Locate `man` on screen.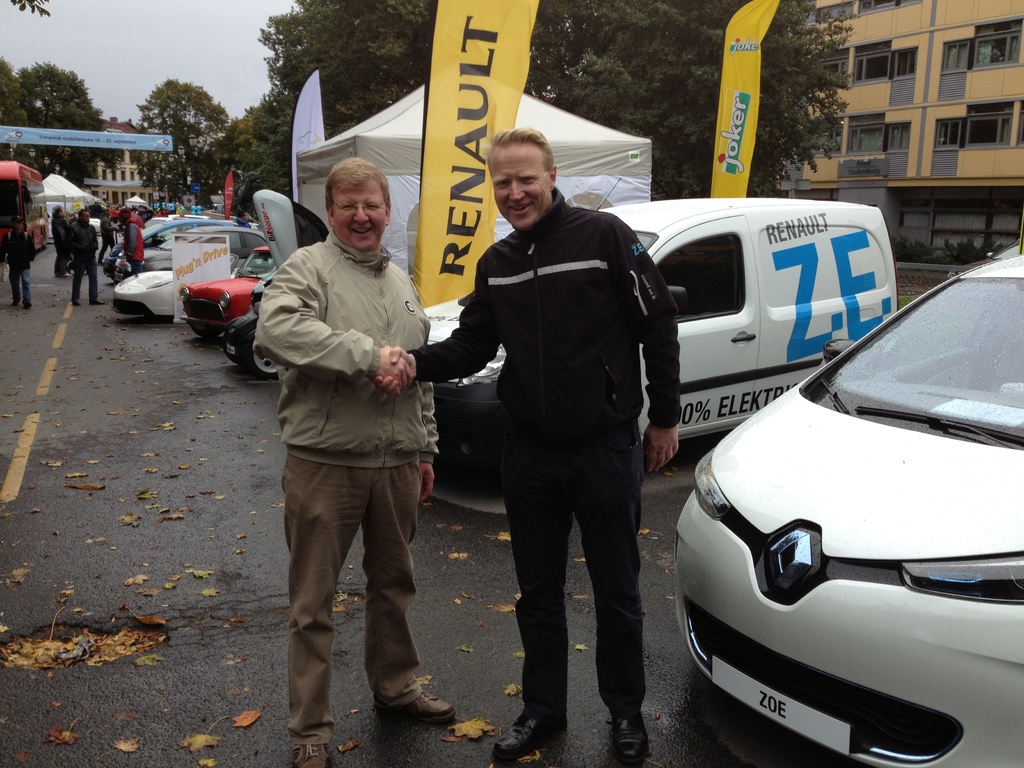
On screen at rect(72, 210, 112, 309).
